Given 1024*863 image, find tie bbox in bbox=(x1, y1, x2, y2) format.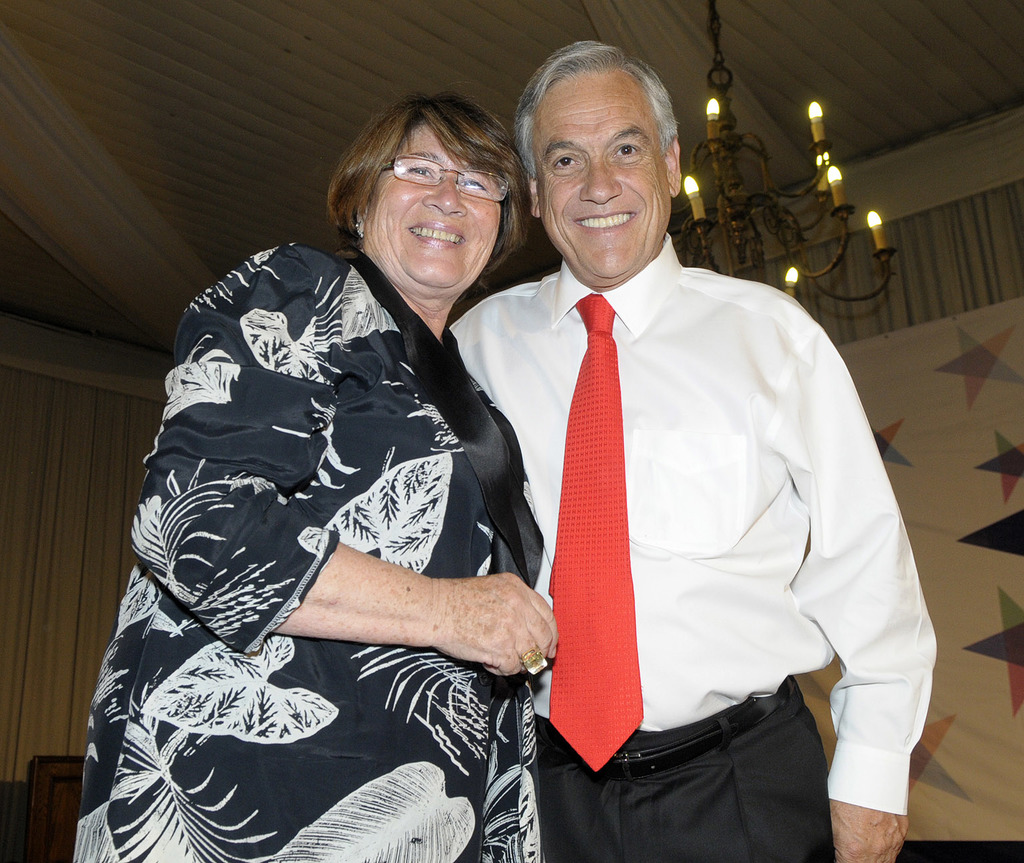
bbox=(546, 286, 642, 770).
